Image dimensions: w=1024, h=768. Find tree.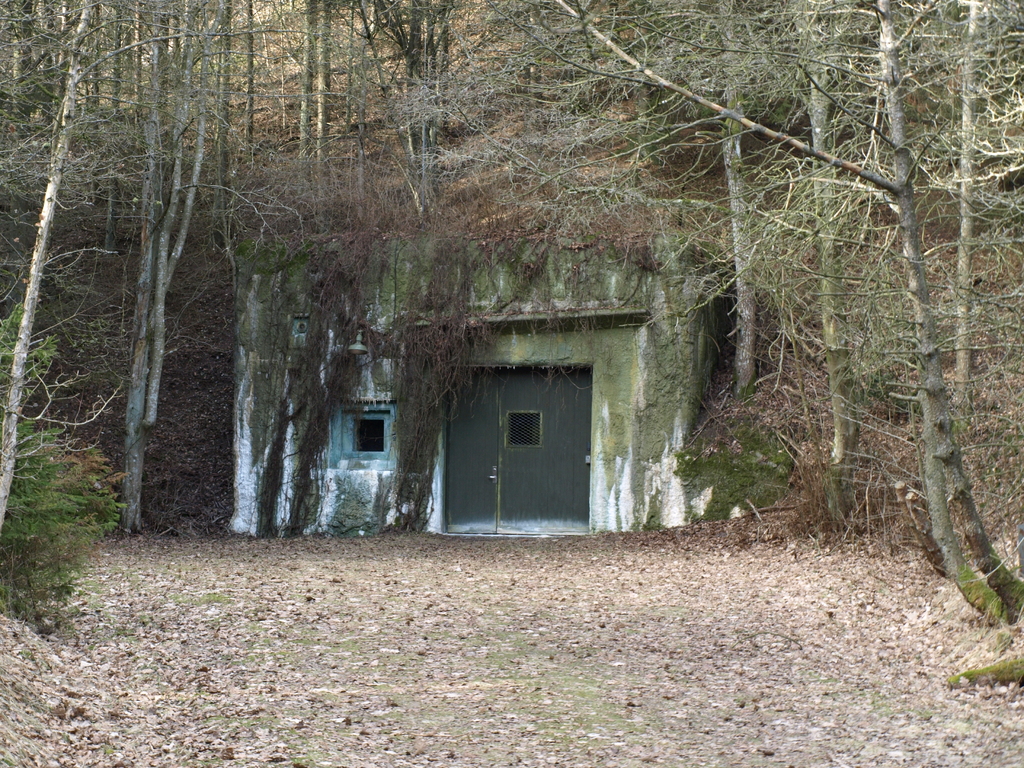
{"left": 550, "top": 0, "right": 1023, "bottom": 630}.
